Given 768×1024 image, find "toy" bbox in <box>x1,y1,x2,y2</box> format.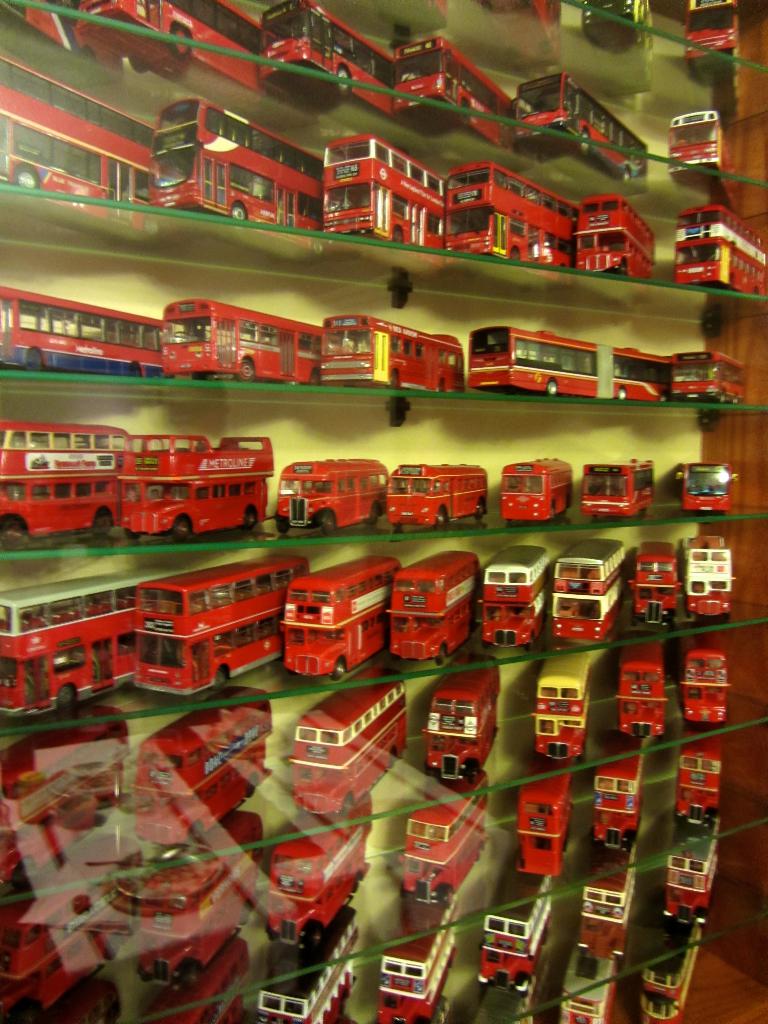
<box>588,726,646,858</box>.
